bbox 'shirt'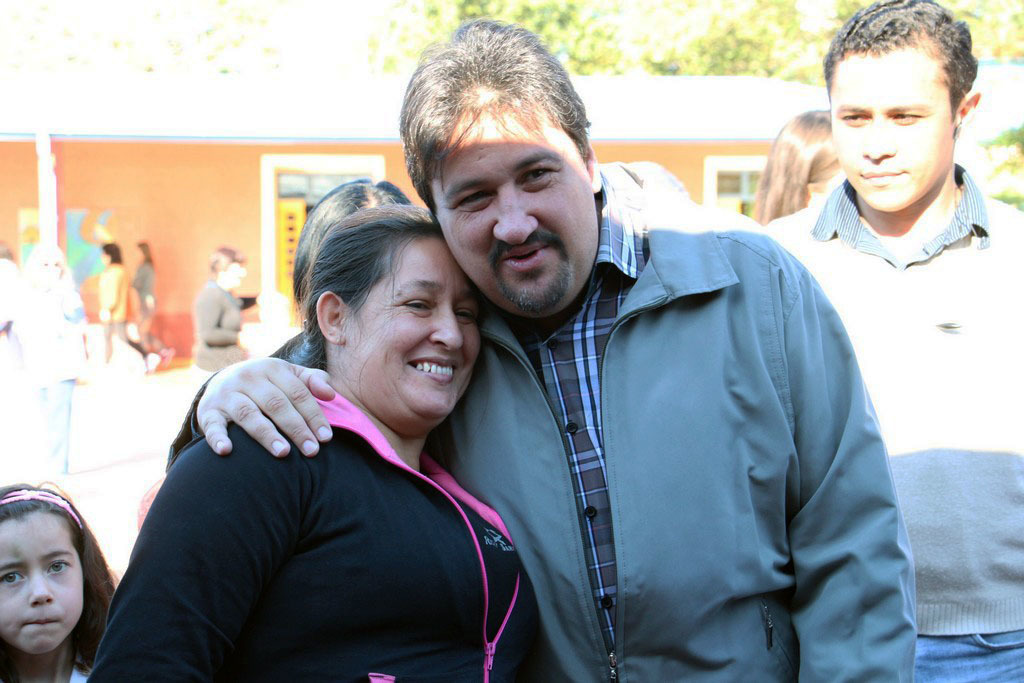
bbox(811, 159, 990, 271)
